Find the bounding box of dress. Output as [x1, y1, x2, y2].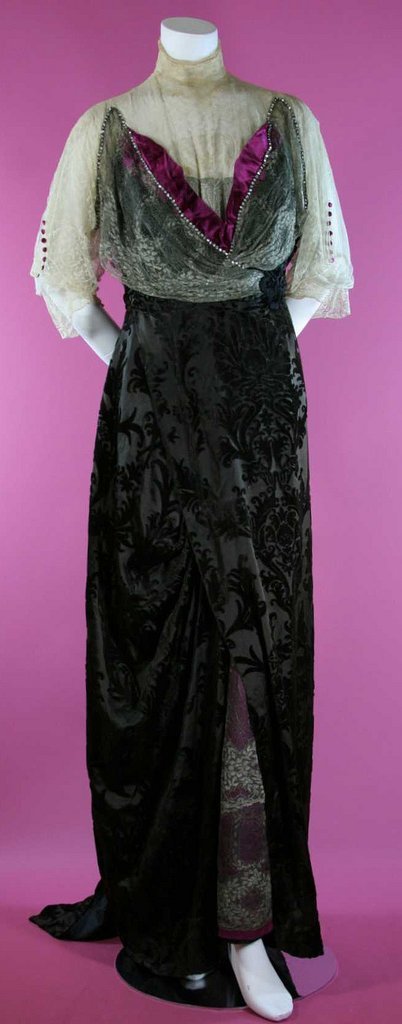
[28, 40, 353, 958].
